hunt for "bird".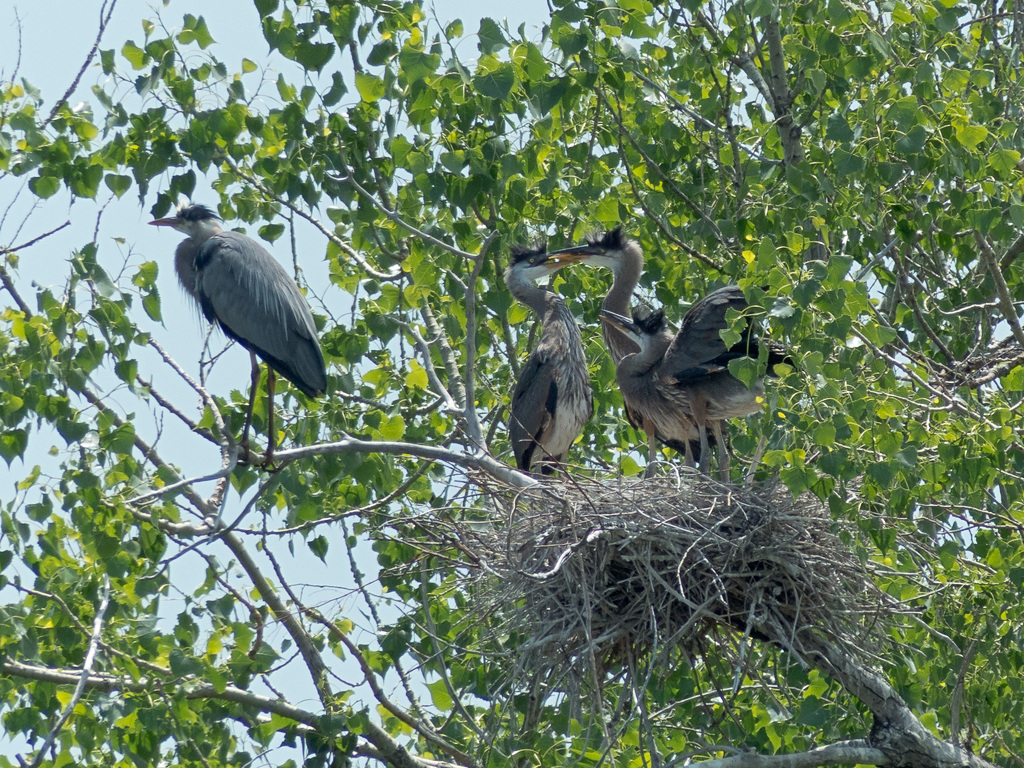
Hunted down at select_region(509, 240, 582, 481).
